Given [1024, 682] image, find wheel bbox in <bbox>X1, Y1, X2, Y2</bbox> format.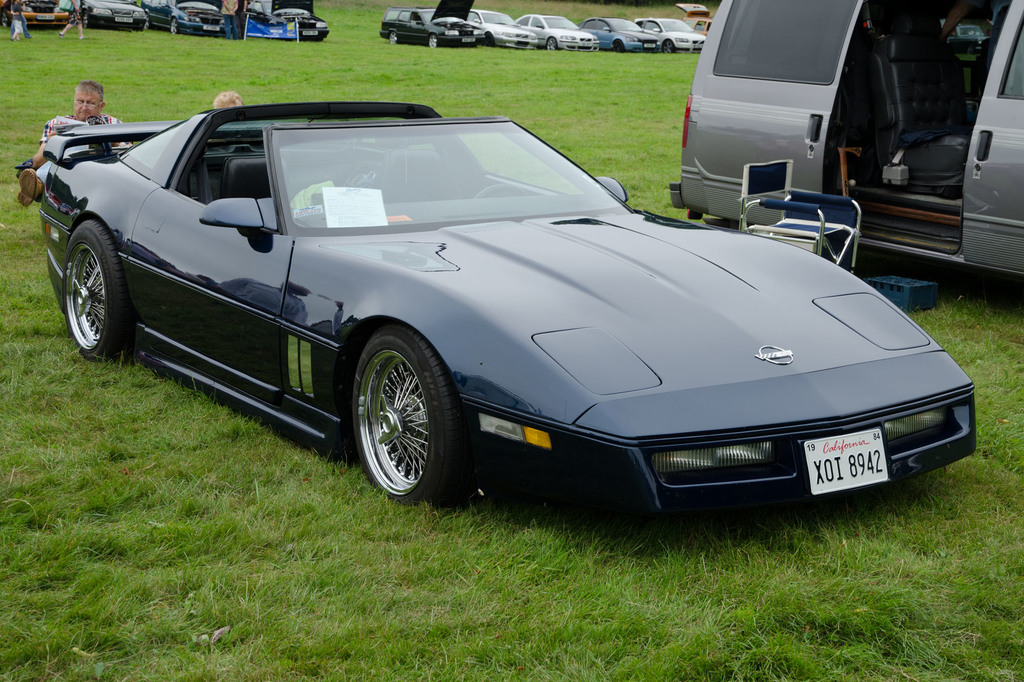
<bbox>662, 38, 674, 54</bbox>.
